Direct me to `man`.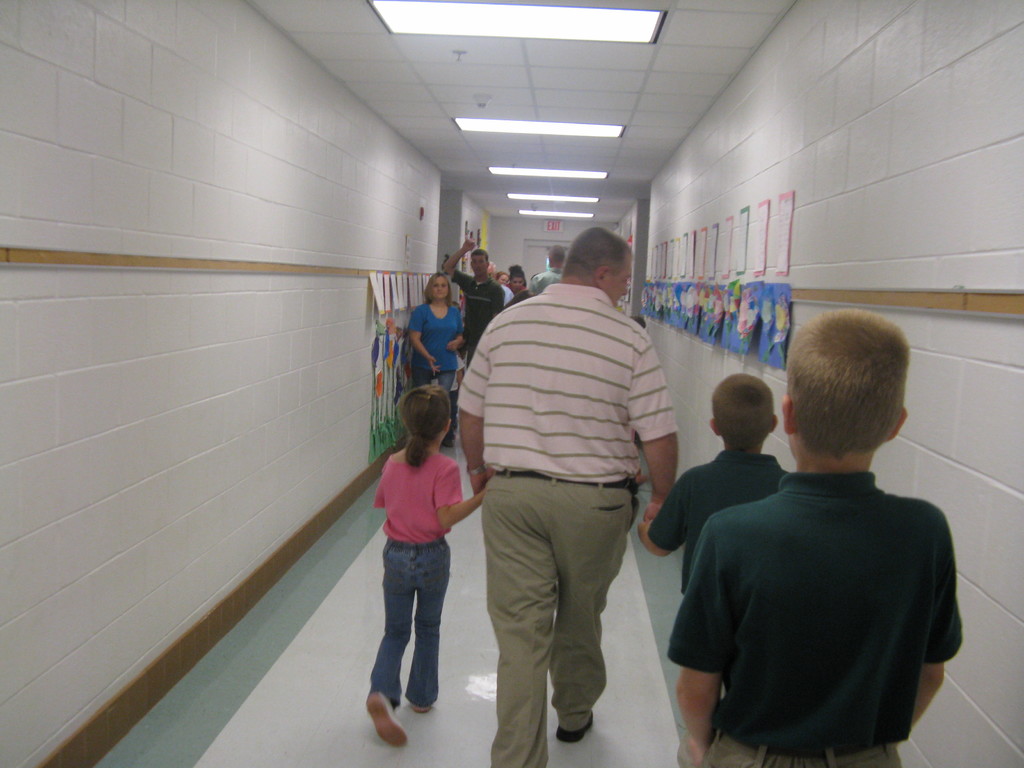
Direction: box(458, 261, 516, 330).
